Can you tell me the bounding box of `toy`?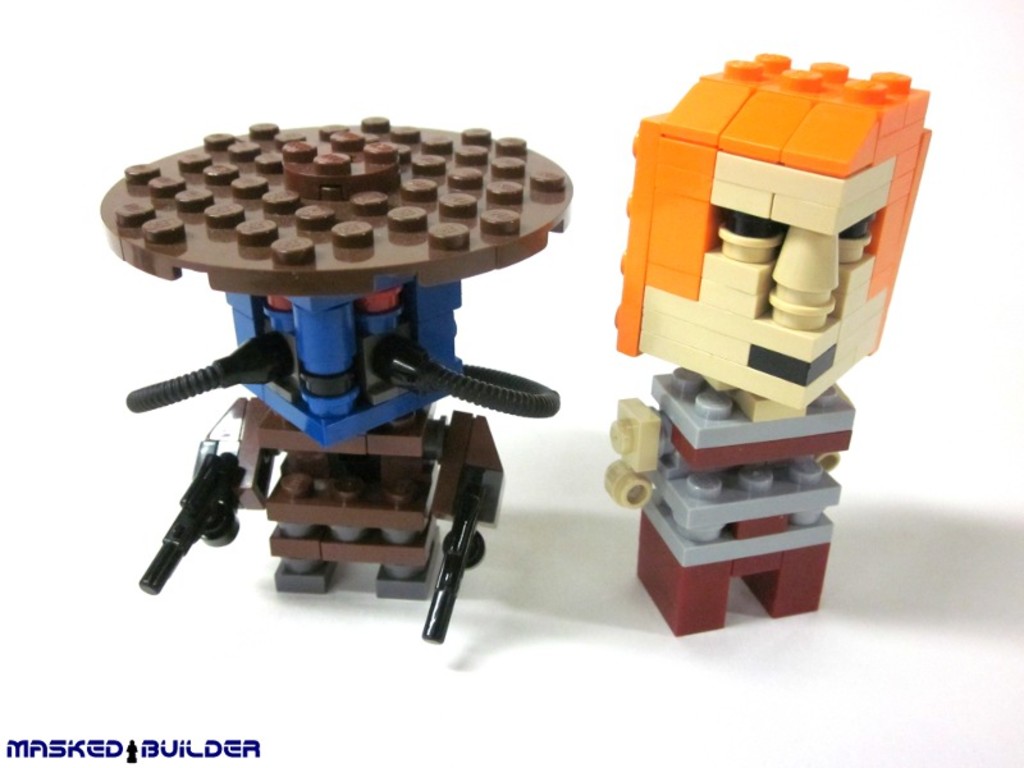
<box>101,115,575,645</box>.
